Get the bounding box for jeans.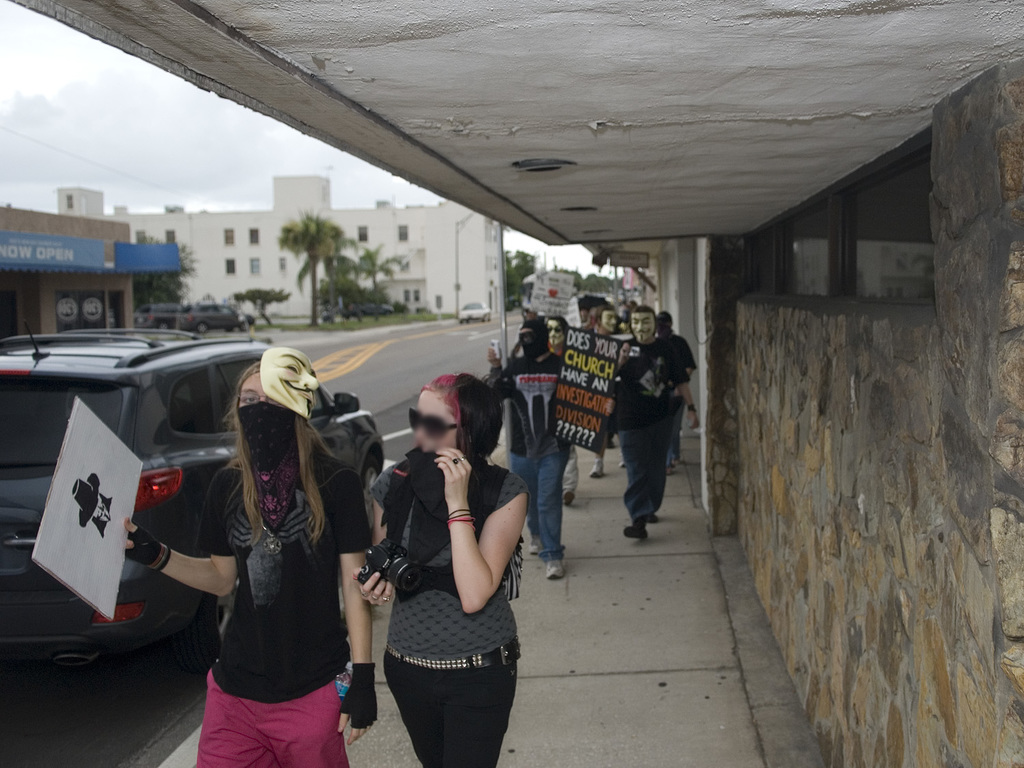
[x1=511, y1=453, x2=567, y2=563].
